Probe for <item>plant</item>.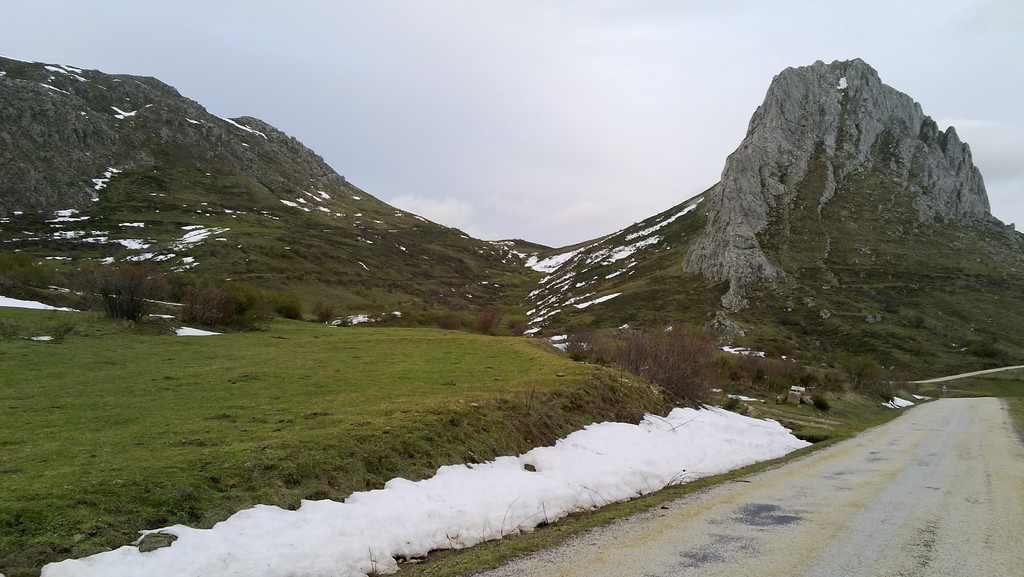
Probe result: 277/281/305/317.
